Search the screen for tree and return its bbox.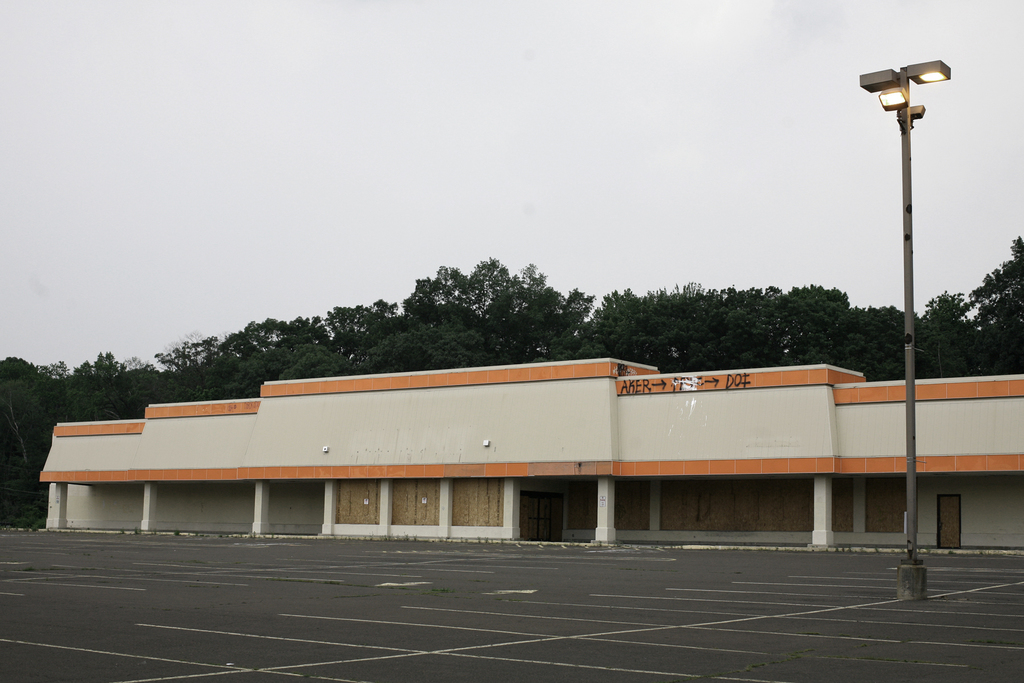
Found: (40,361,62,425).
